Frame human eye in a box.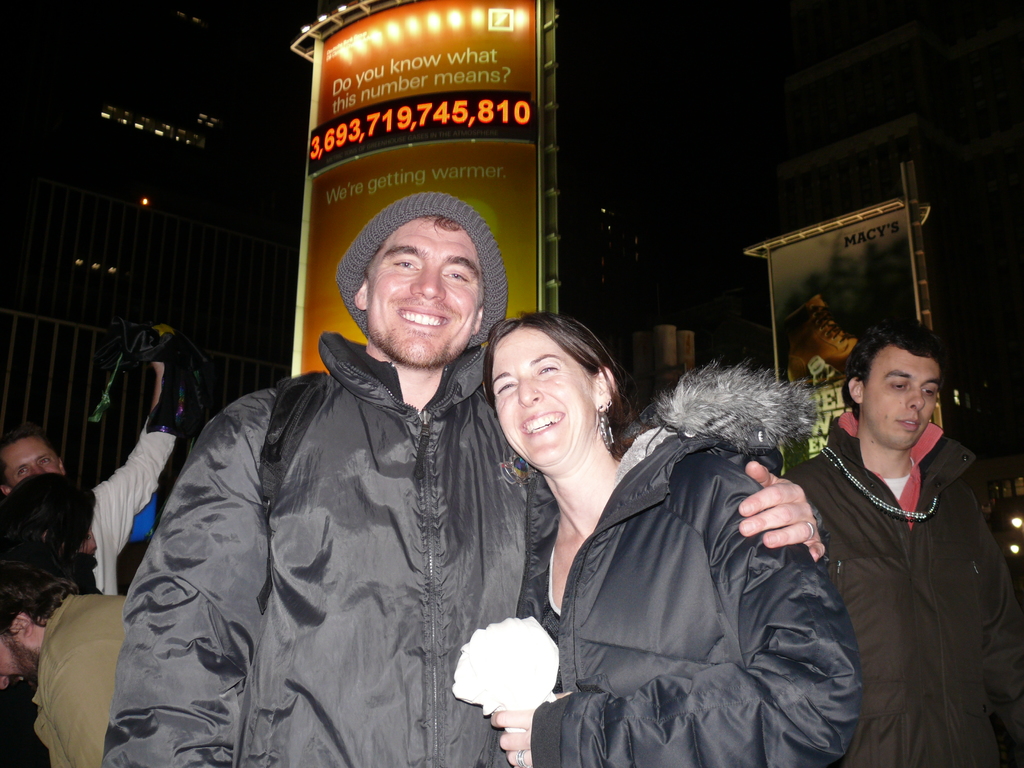
[x1=394, y1=252, x2=416, y2=276].
